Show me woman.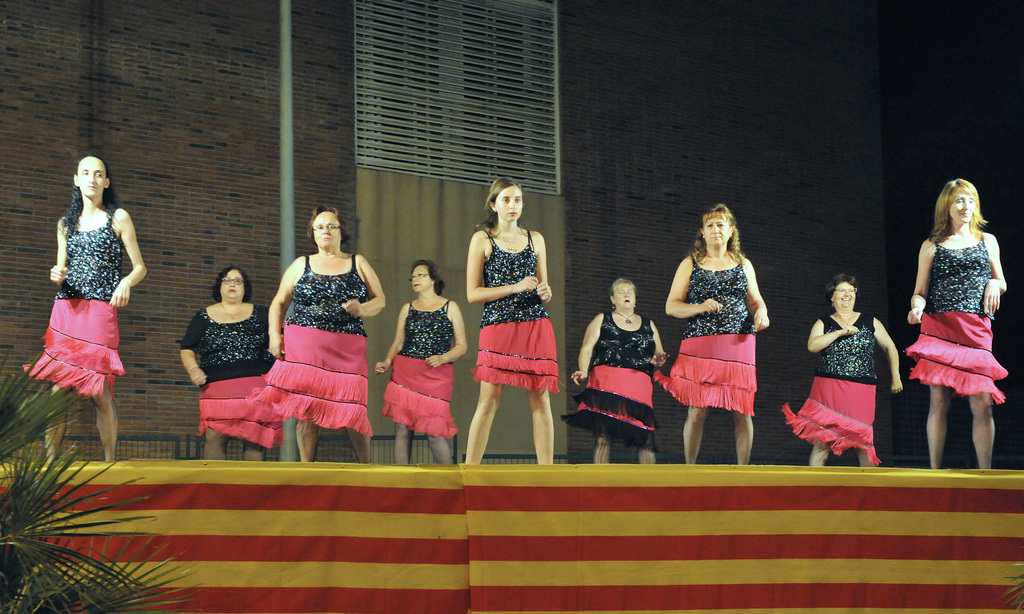
woman is here: x1=901 y1=181 x2=1023 y2=467.
